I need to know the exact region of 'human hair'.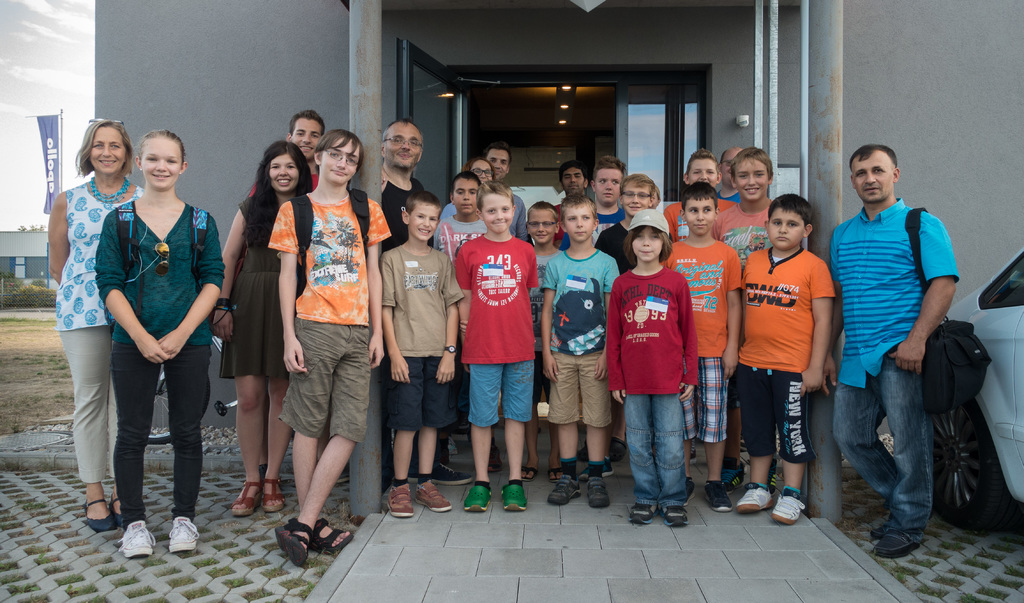
Region: bbox(316, 129, 365, 164).
